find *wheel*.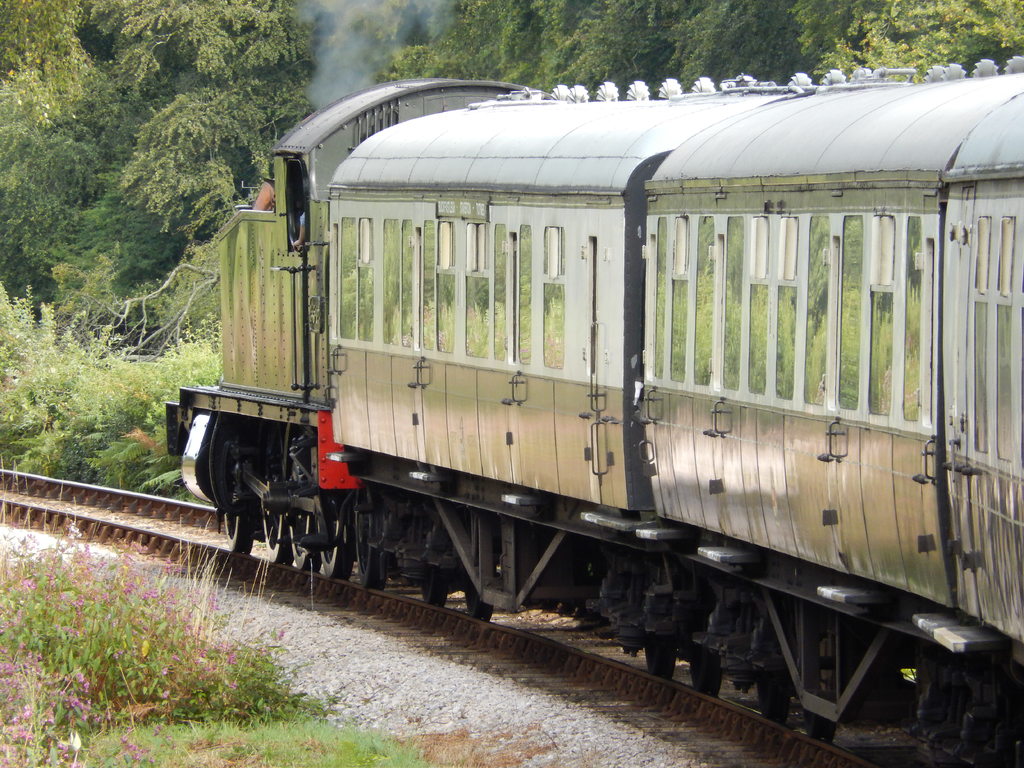
box(287, 506, 321, 575).
